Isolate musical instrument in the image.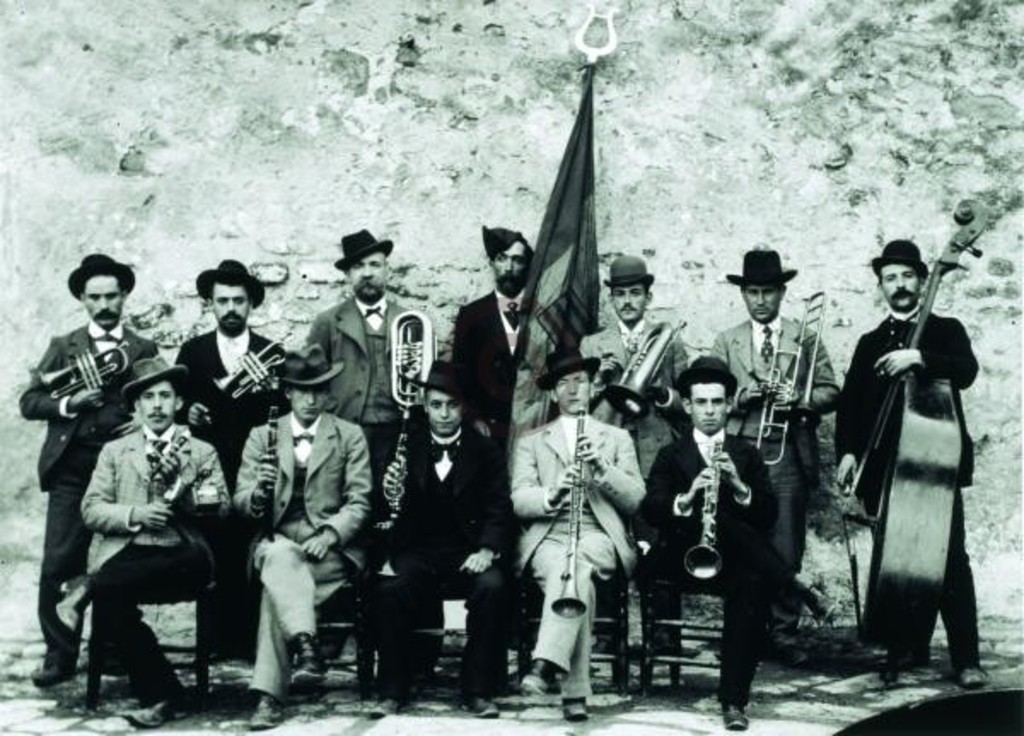
Isolated region: (left=259, top=405, right=280, bottom=548).
